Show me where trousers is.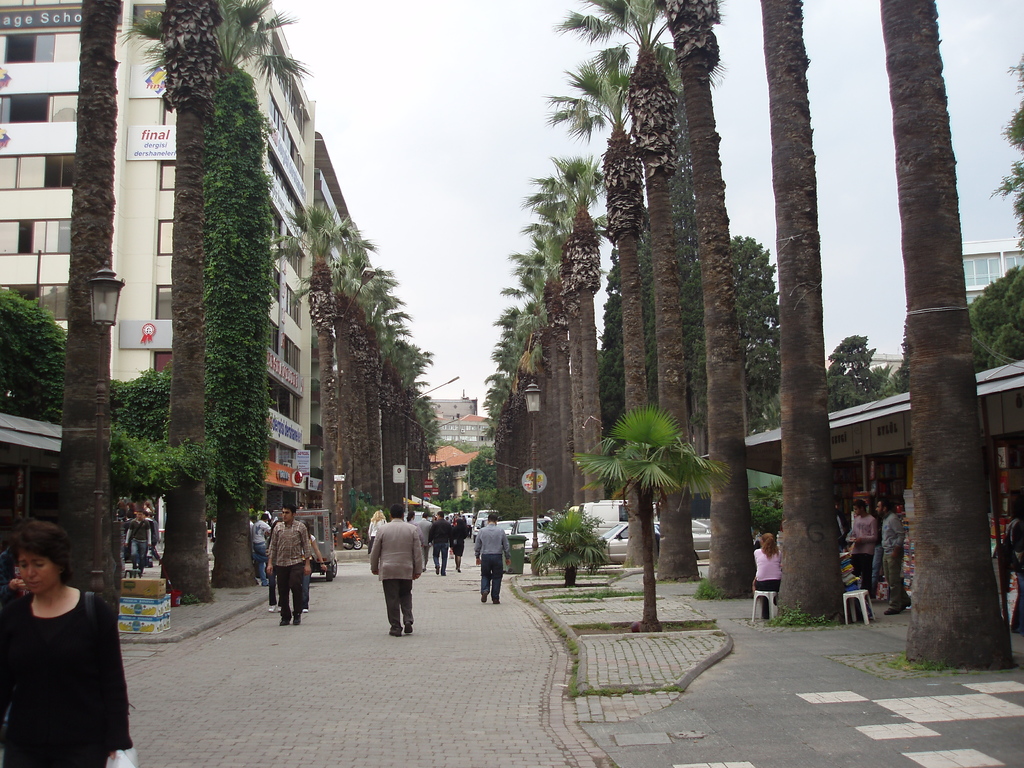
trousers is at bbox=[382, 564, 415, 635].
